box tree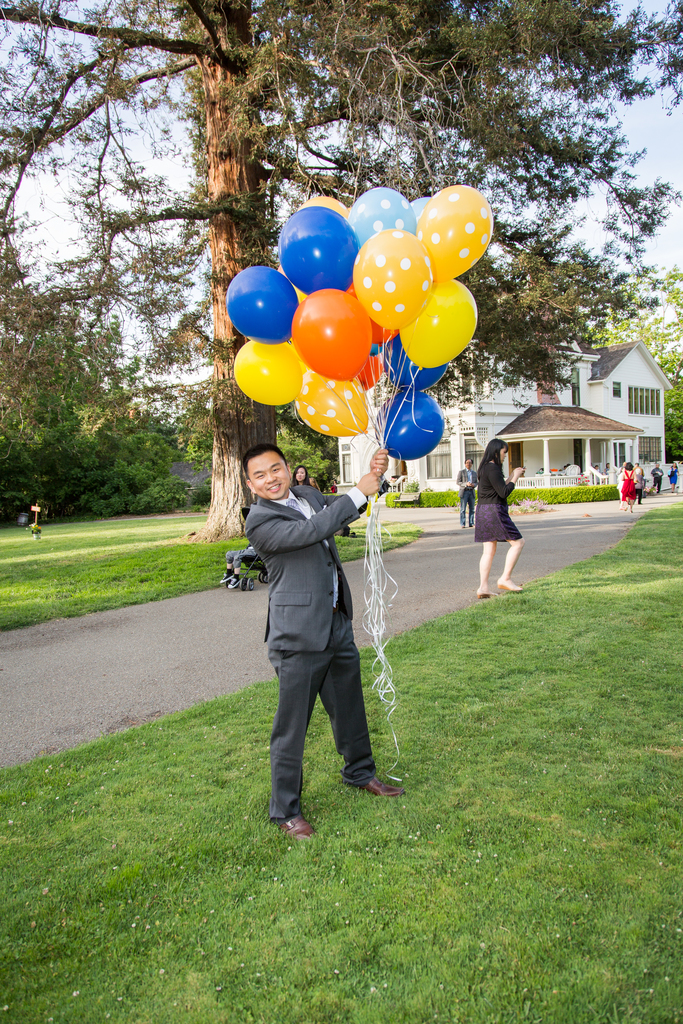
rect(588, 262, 682, 465)
